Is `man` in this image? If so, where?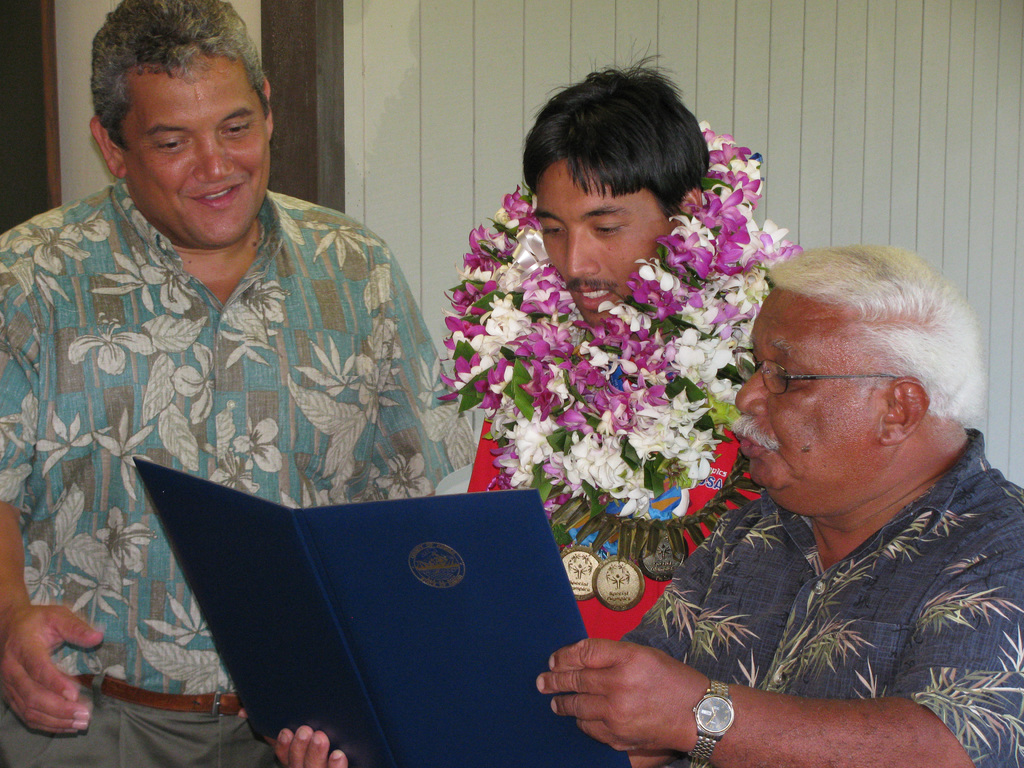
Yes, at <bbox>269, 241, 1023, 767</bbox>.
